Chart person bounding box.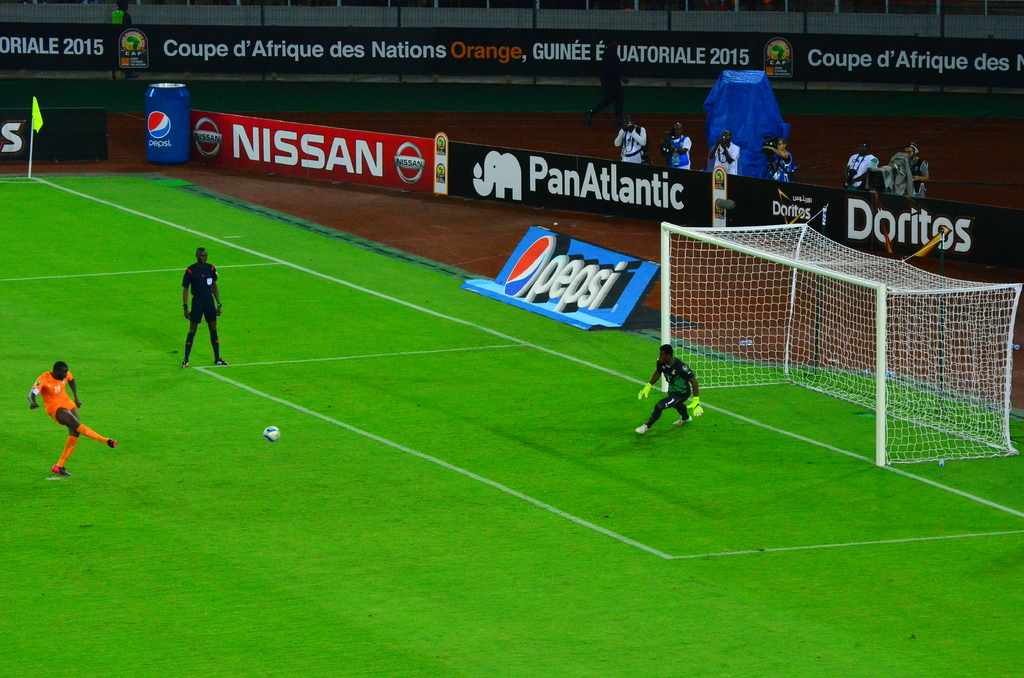
Charted: 641,341,700,441.
